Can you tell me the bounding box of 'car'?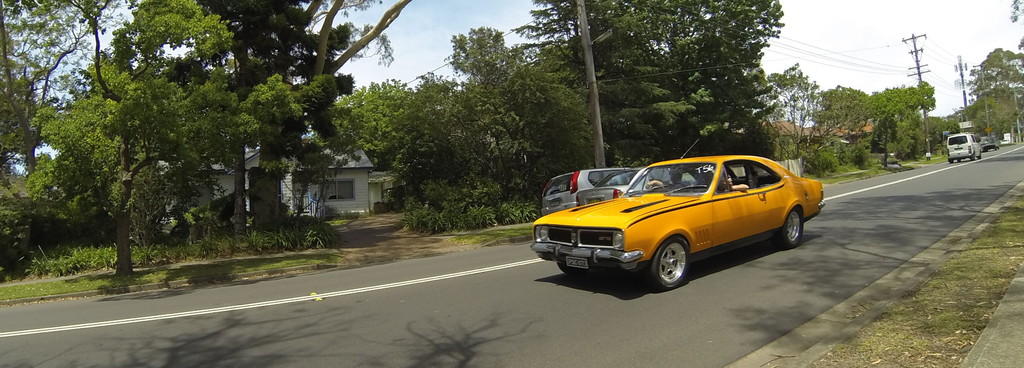
box=[948, 130, 984, 163].
